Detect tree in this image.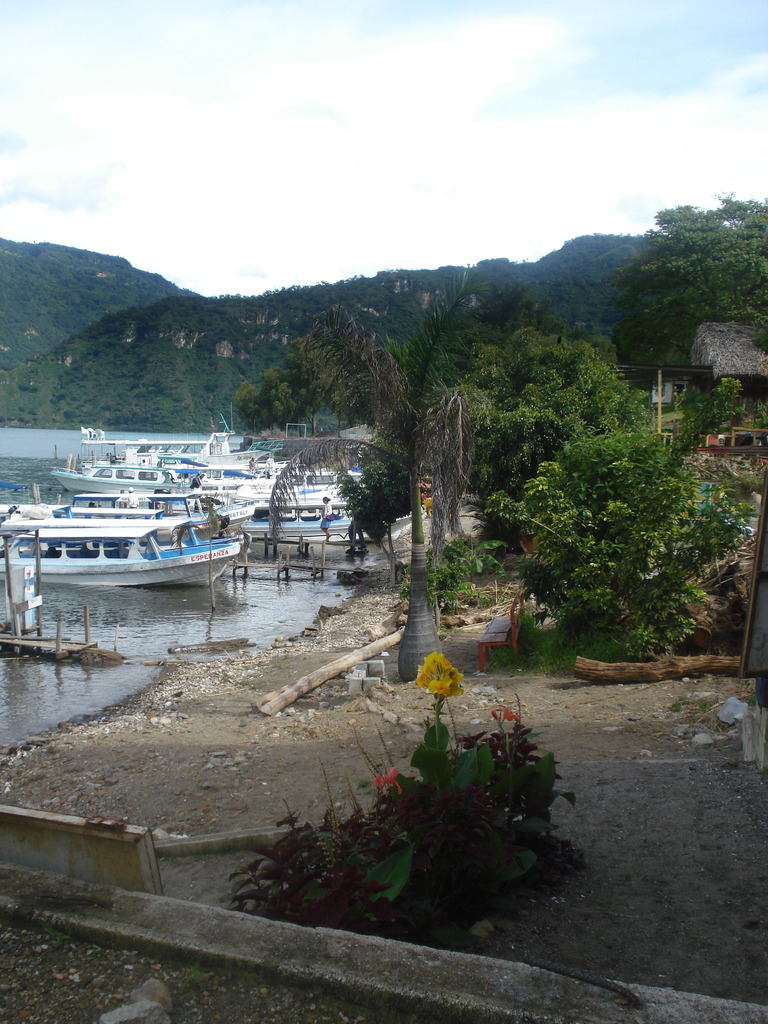
Detection: crop(454, 323, 650, 522).
